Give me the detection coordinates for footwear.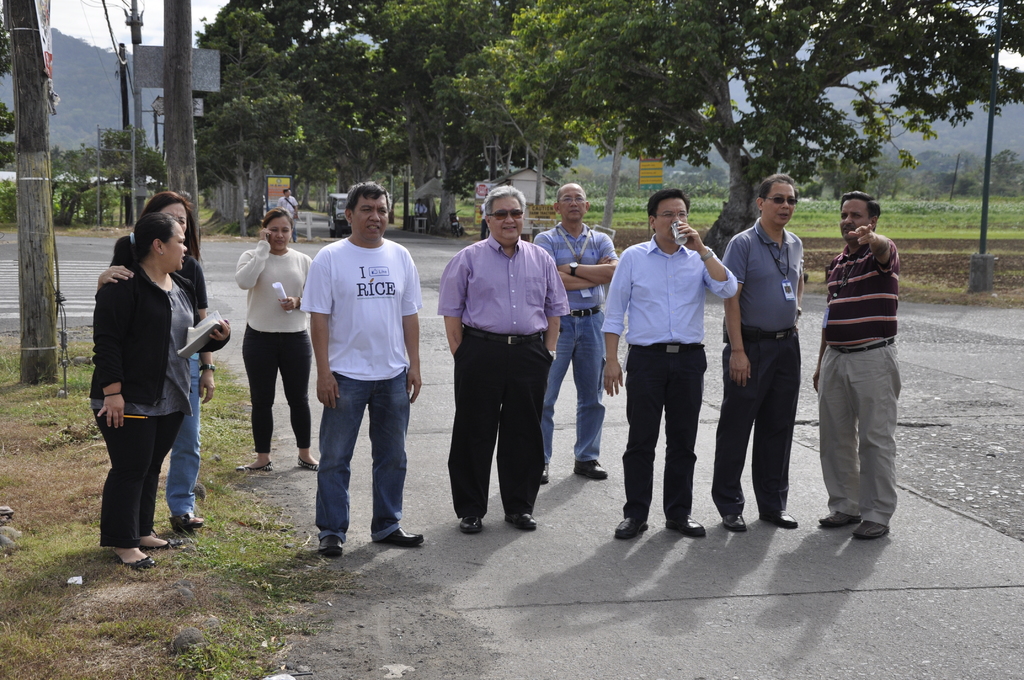
bbox(168, 512, 203, 535).
